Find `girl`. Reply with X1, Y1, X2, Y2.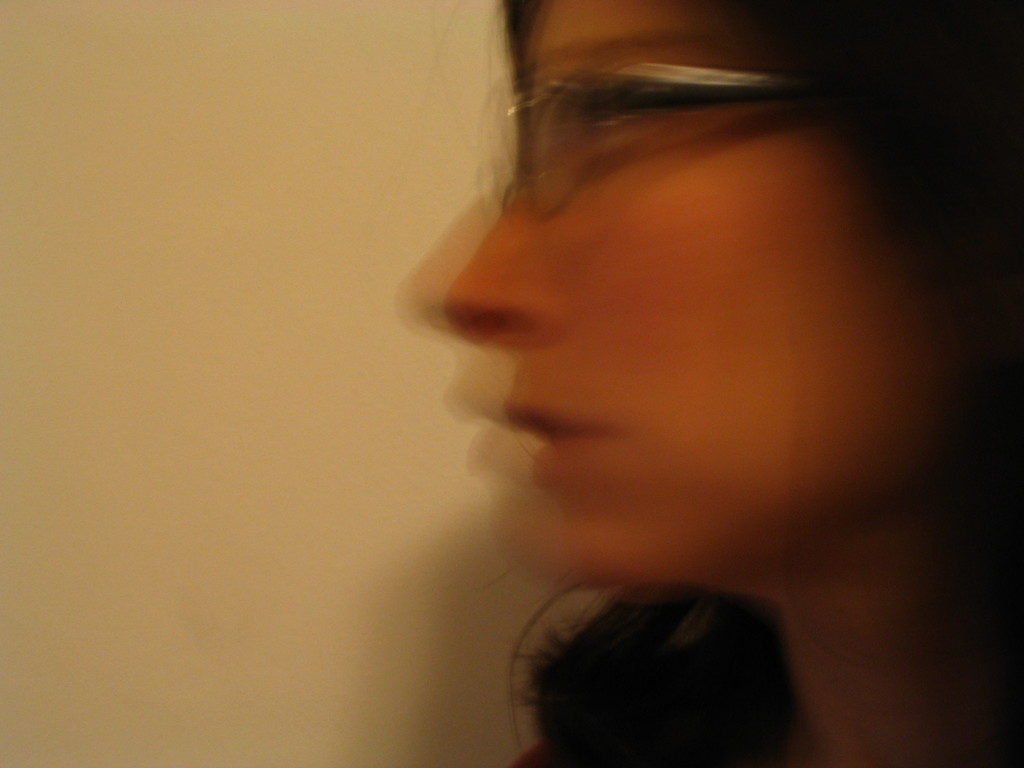
443, 1, 1021, 763.
